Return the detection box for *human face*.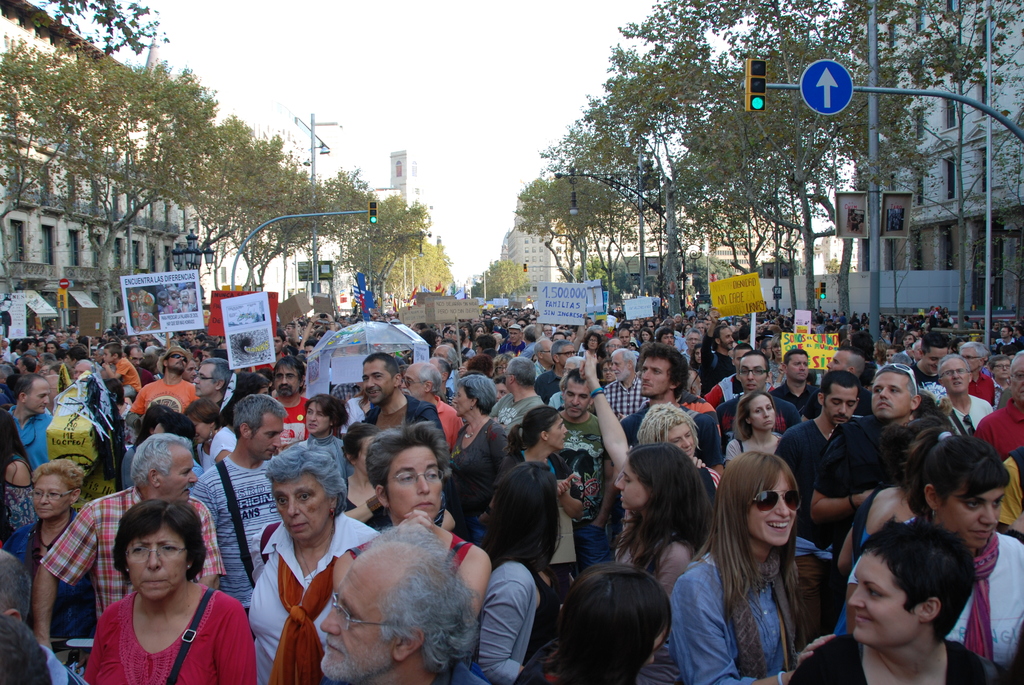
Rect(273, 364, 298, 397).
